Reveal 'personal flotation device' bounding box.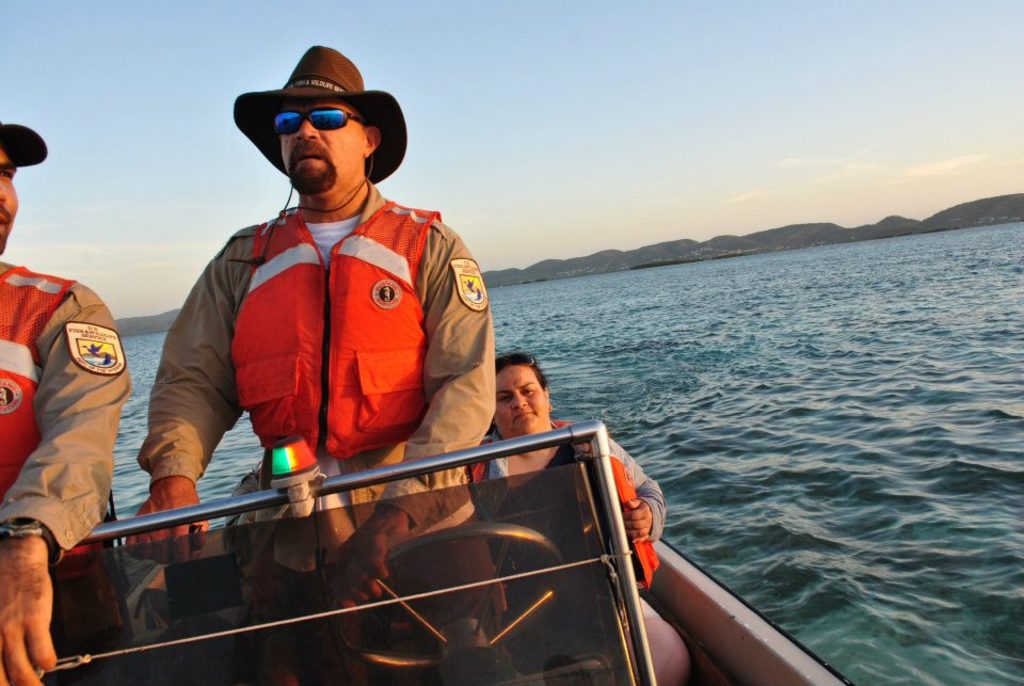
Revealed: 466/420/663/605.
